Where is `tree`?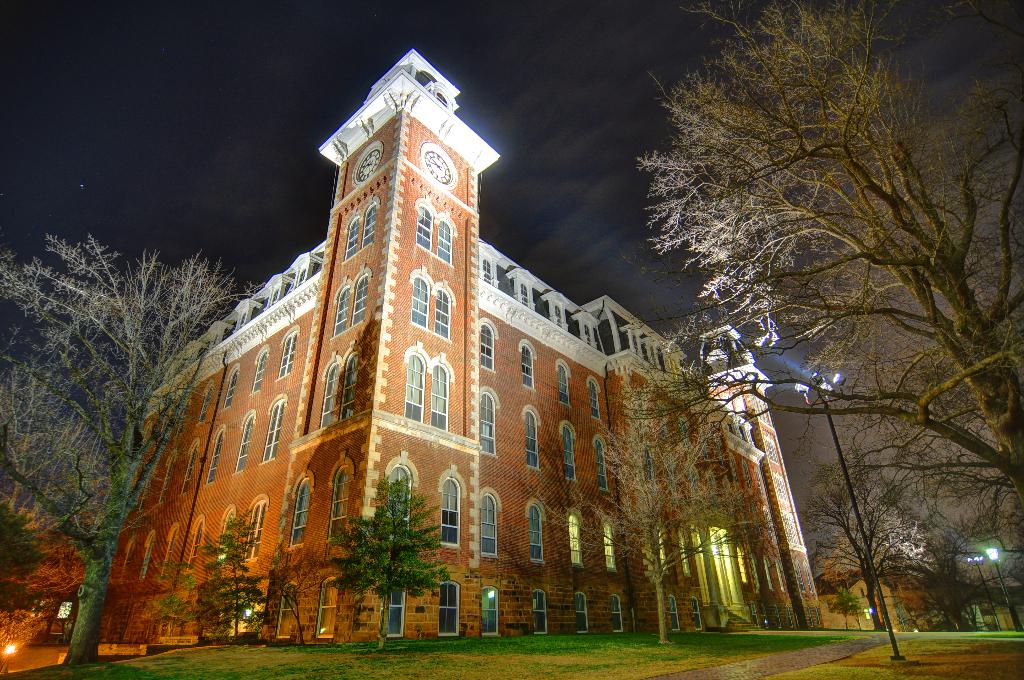
[x1=326, y1=476, x2=465, y2=644].
